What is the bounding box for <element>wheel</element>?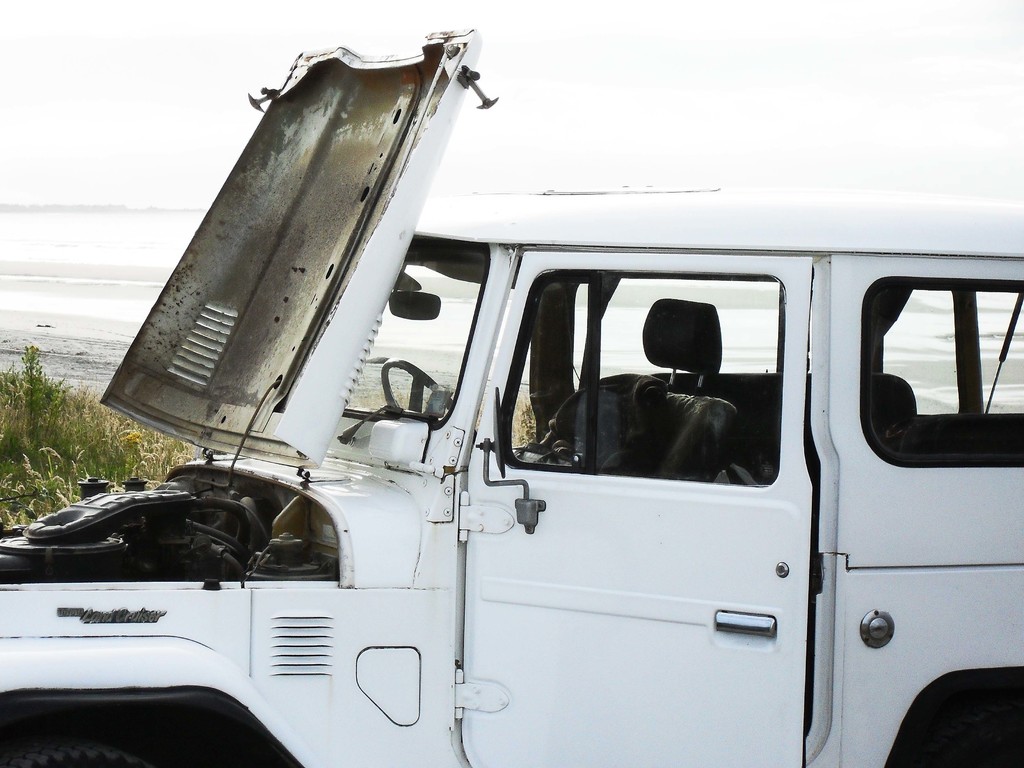
region(1, 744, 157, 767).
